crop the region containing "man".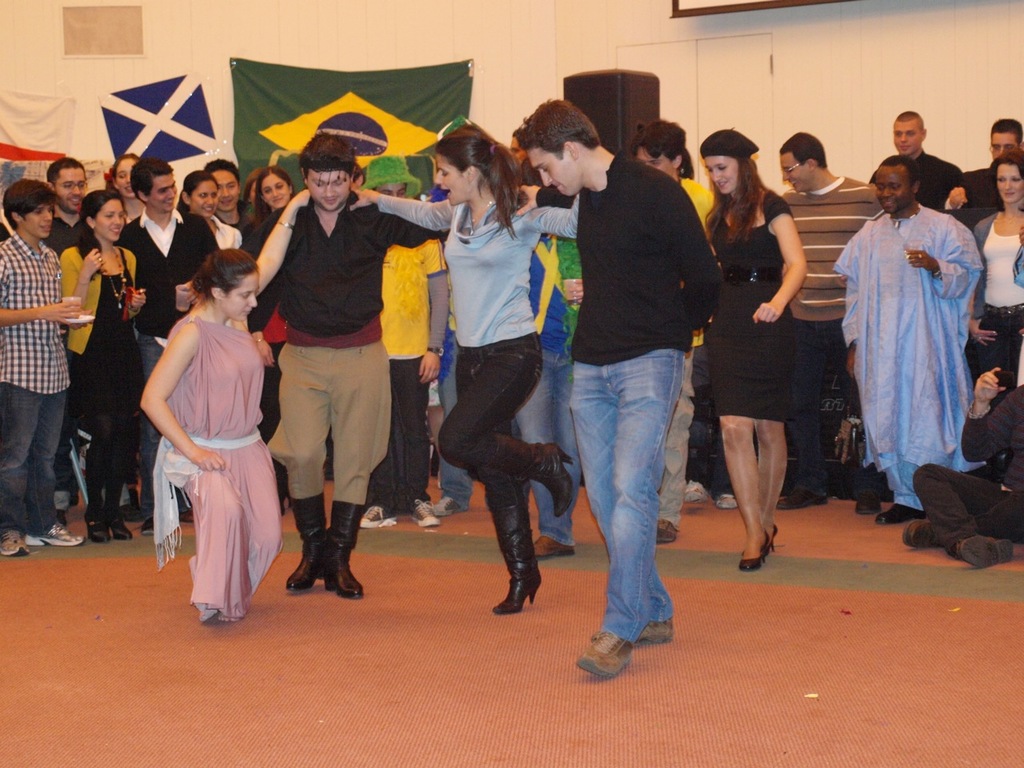
Crop region: <bbox>0, 184, 90, 550</bbox>.
